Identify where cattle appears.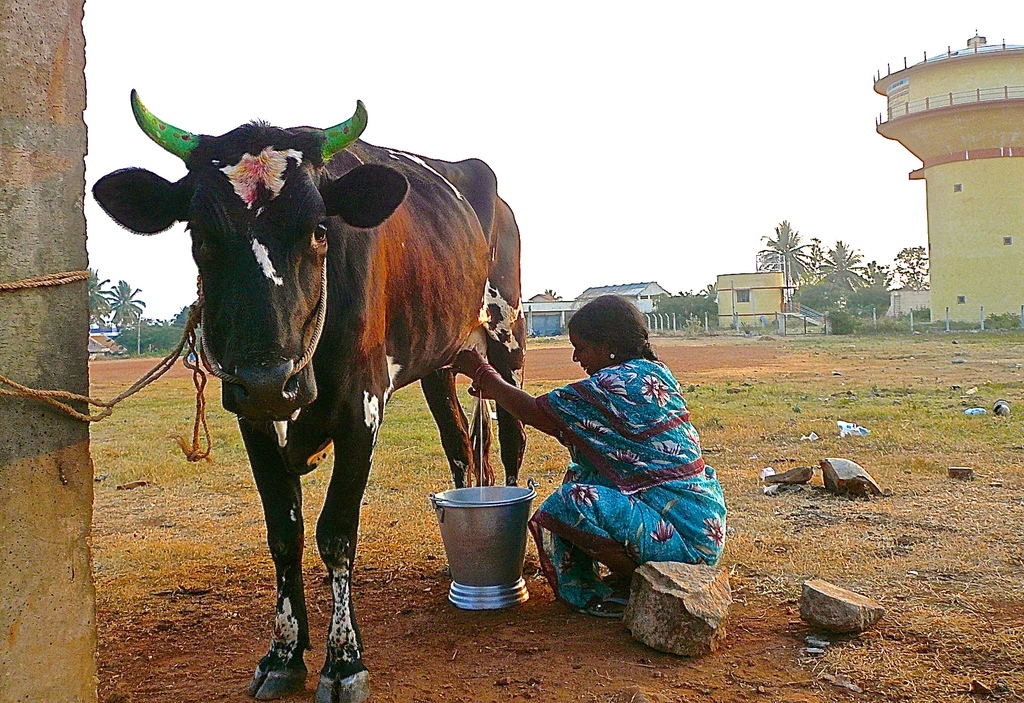
Appears at l=117, t=102, r=515, b=671.
